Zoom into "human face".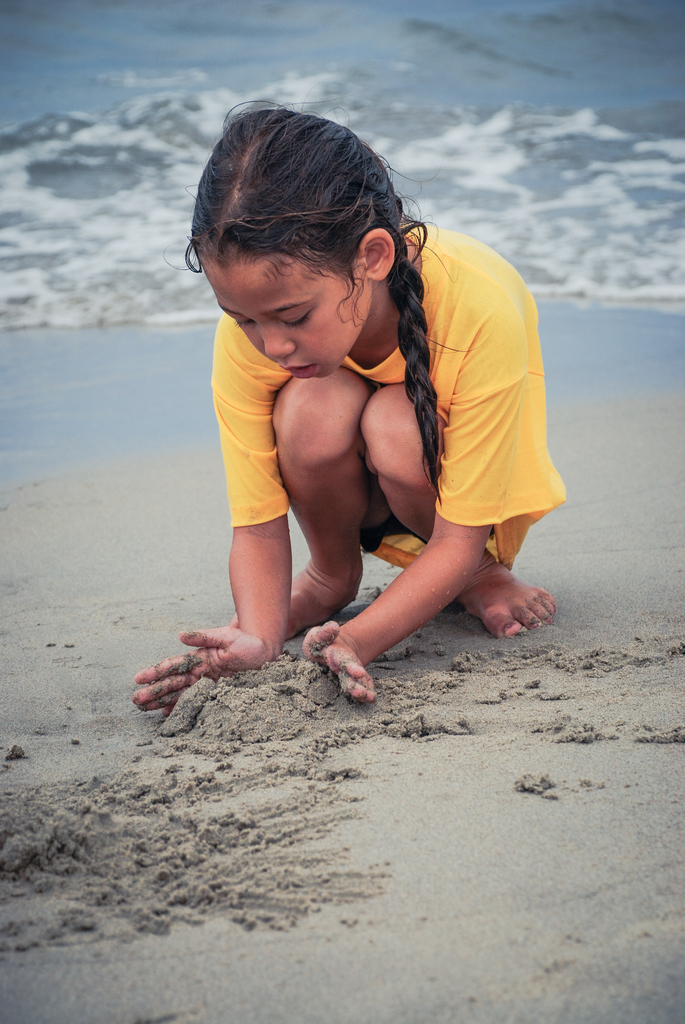
Zoom target: 200/252/371/374.
